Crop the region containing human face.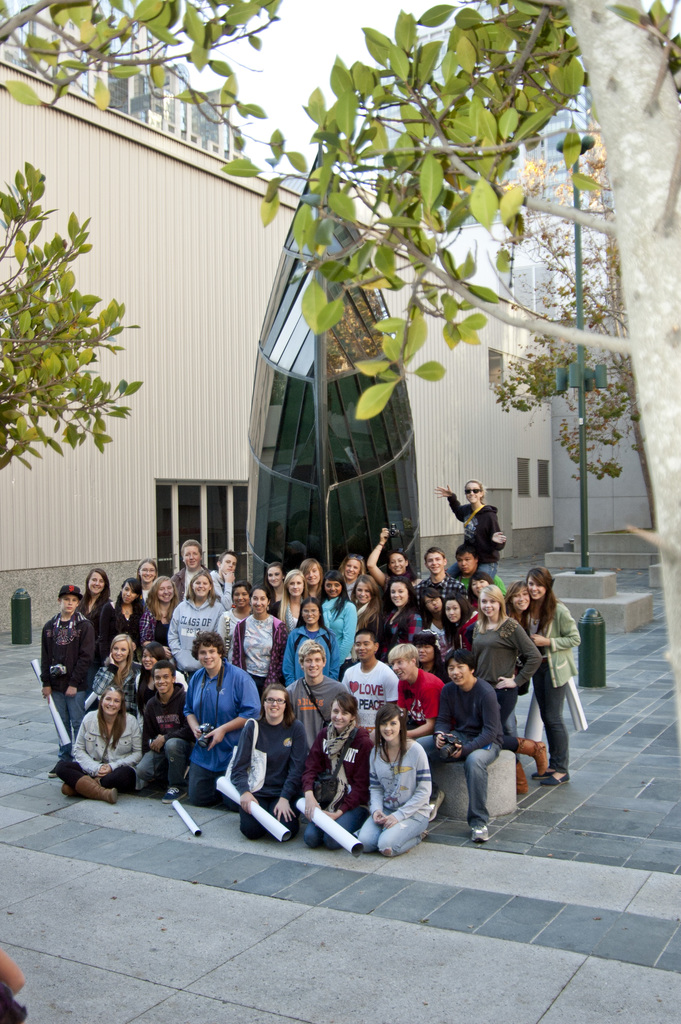
Crop region: {"x1": 304, "y1": 652, "x2": 322, "y2": 678}.
